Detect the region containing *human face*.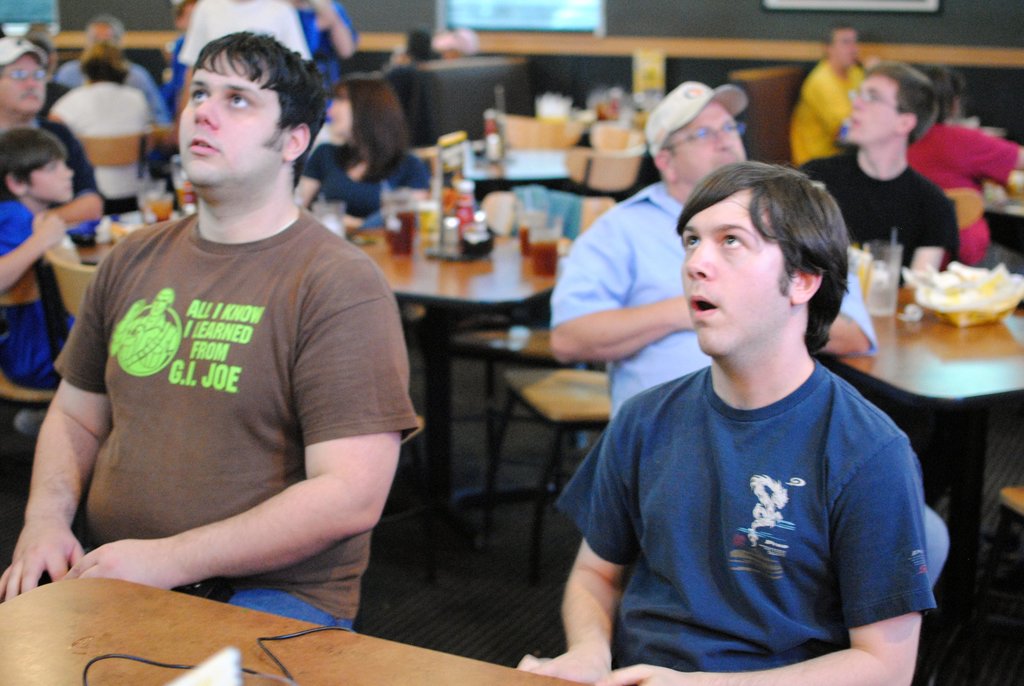
detection(88, 22, 115, 51).
